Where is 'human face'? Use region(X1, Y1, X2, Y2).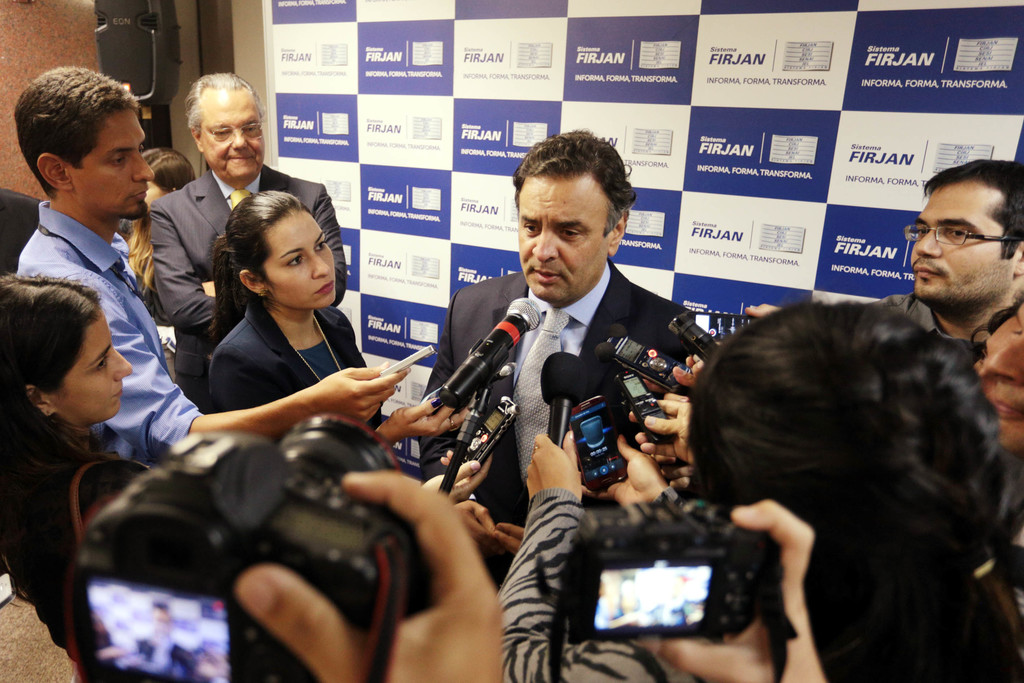
region(909, 185, 1000, 299).
